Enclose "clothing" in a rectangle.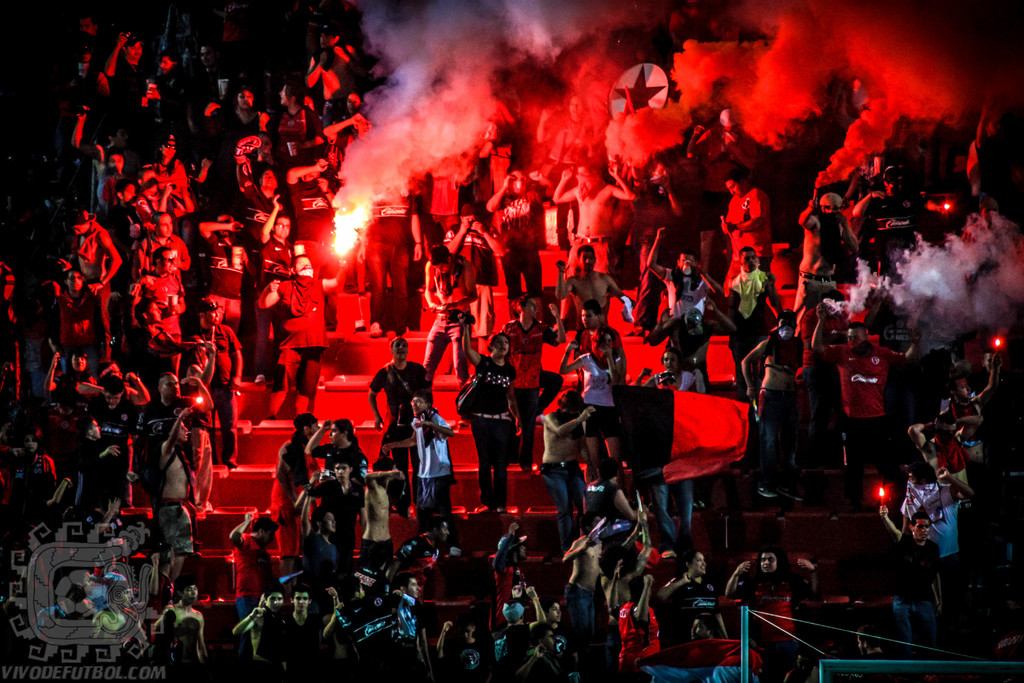
x1=409, y1=408, x2=454, y2=518.
